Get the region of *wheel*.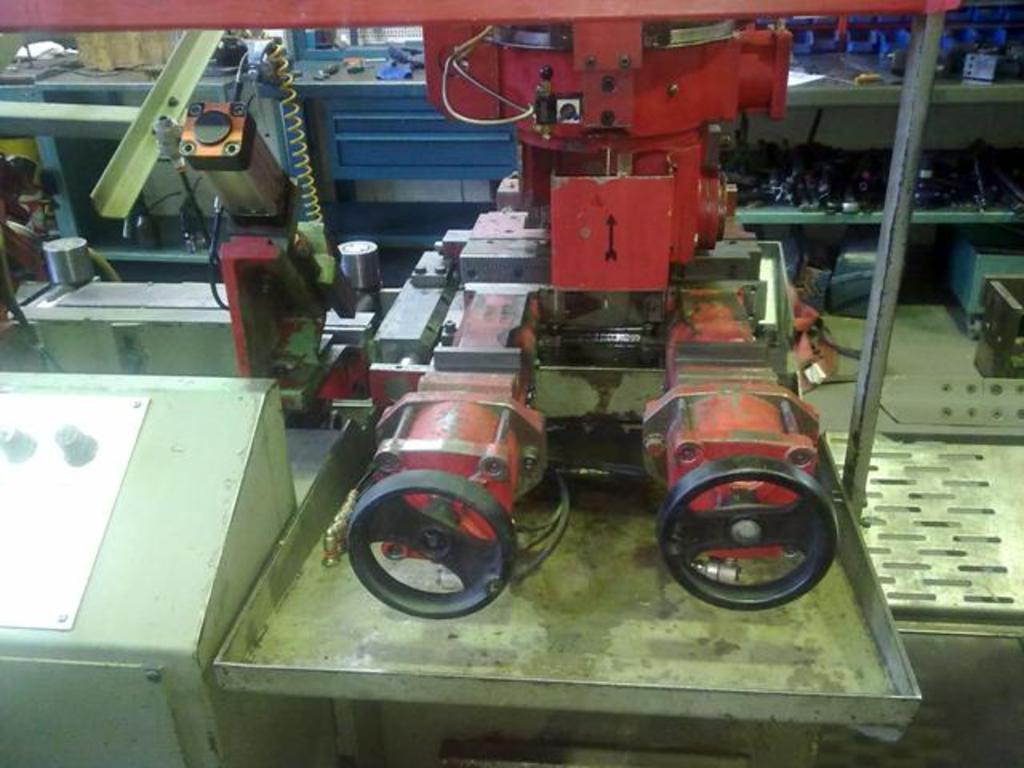
<box>648,456,850,614</box>.
